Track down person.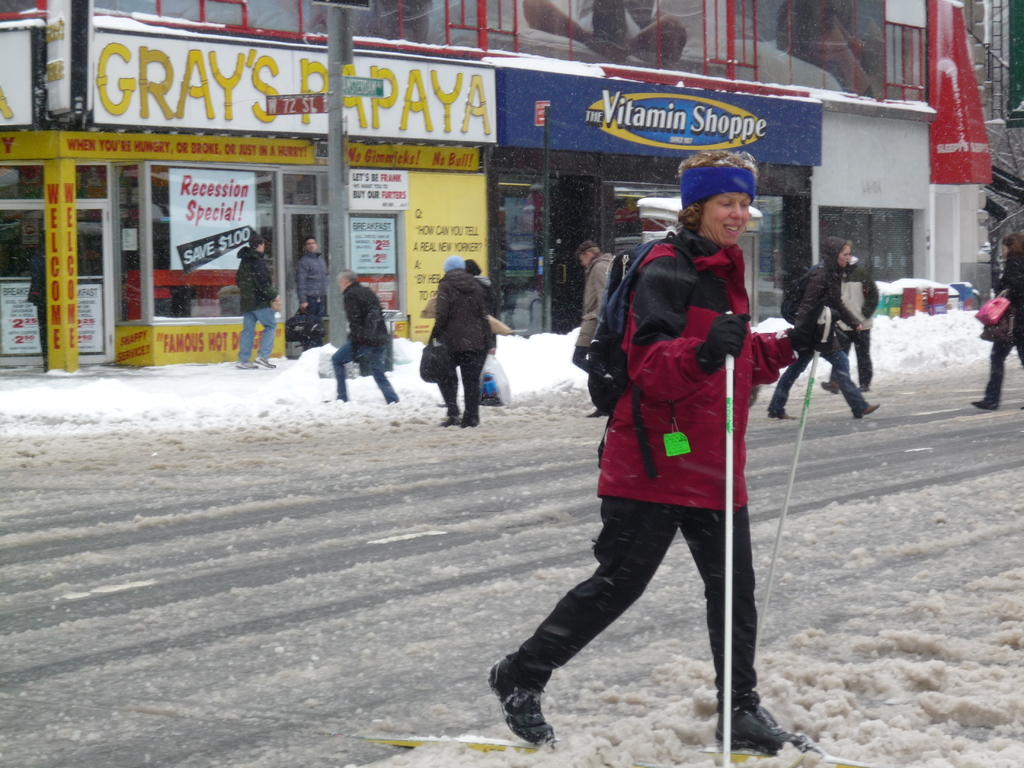
Tracked to pyautogui.locateOnScreen(513, 157, 788, 760).
